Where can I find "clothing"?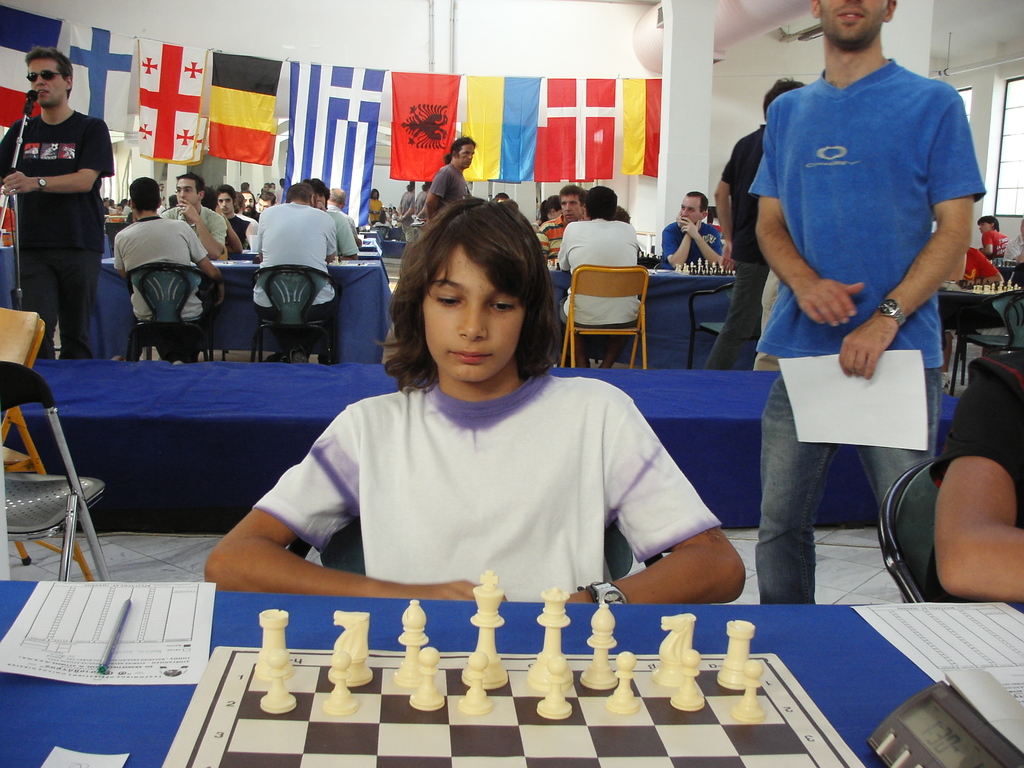
You can find it at 744 69 986 601.
